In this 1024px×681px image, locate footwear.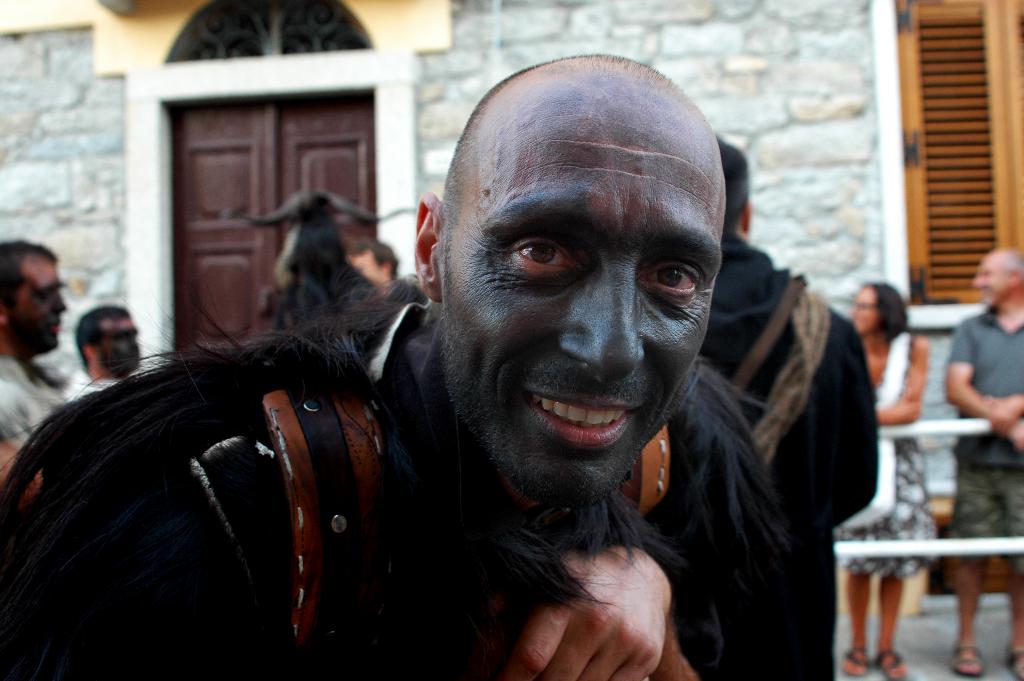
Bounding box: (950, 640, 982, 676).
